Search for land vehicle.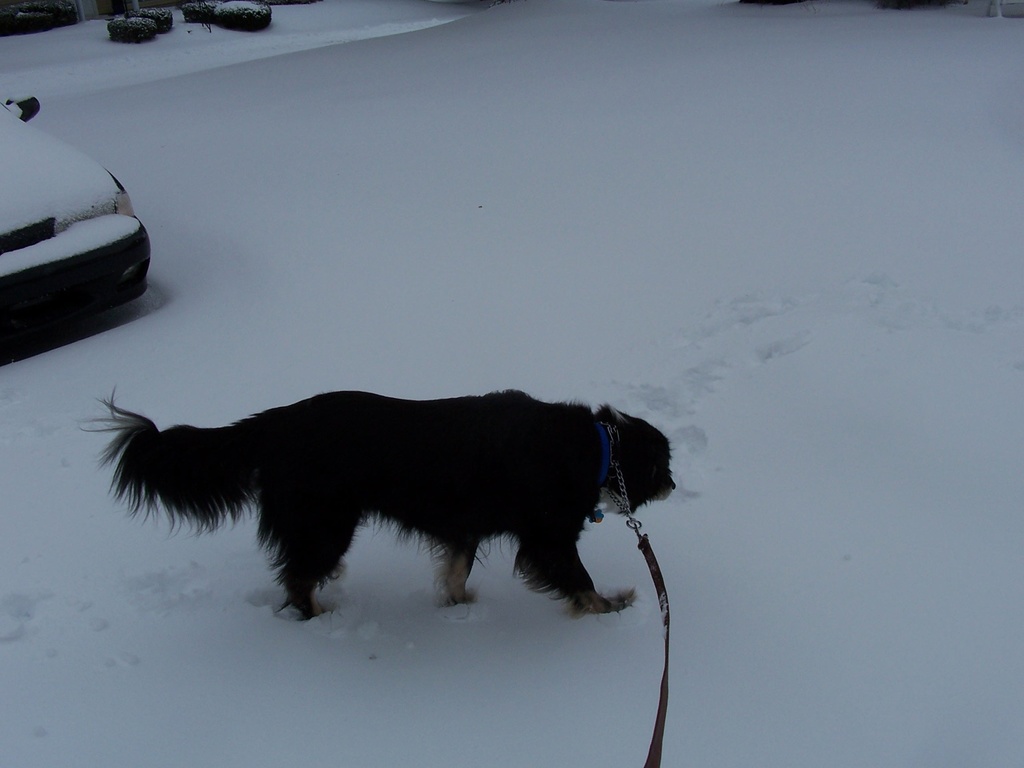
Found at x1=0, y1=97, x2=150, y2=354.
